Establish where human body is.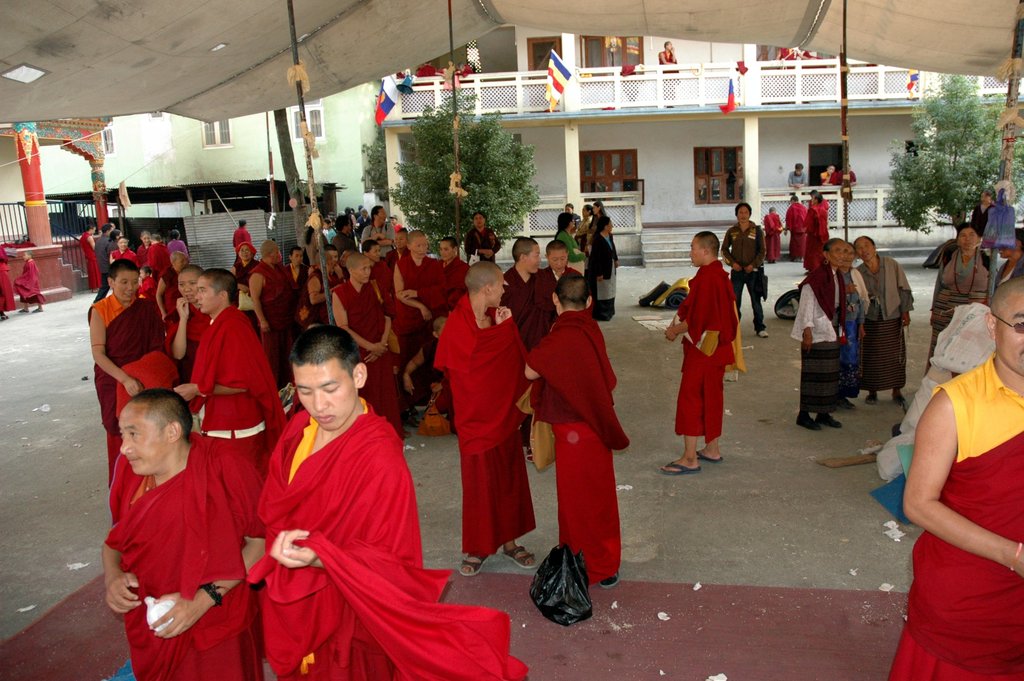
Established at detection(787, 233, 850, 425).
